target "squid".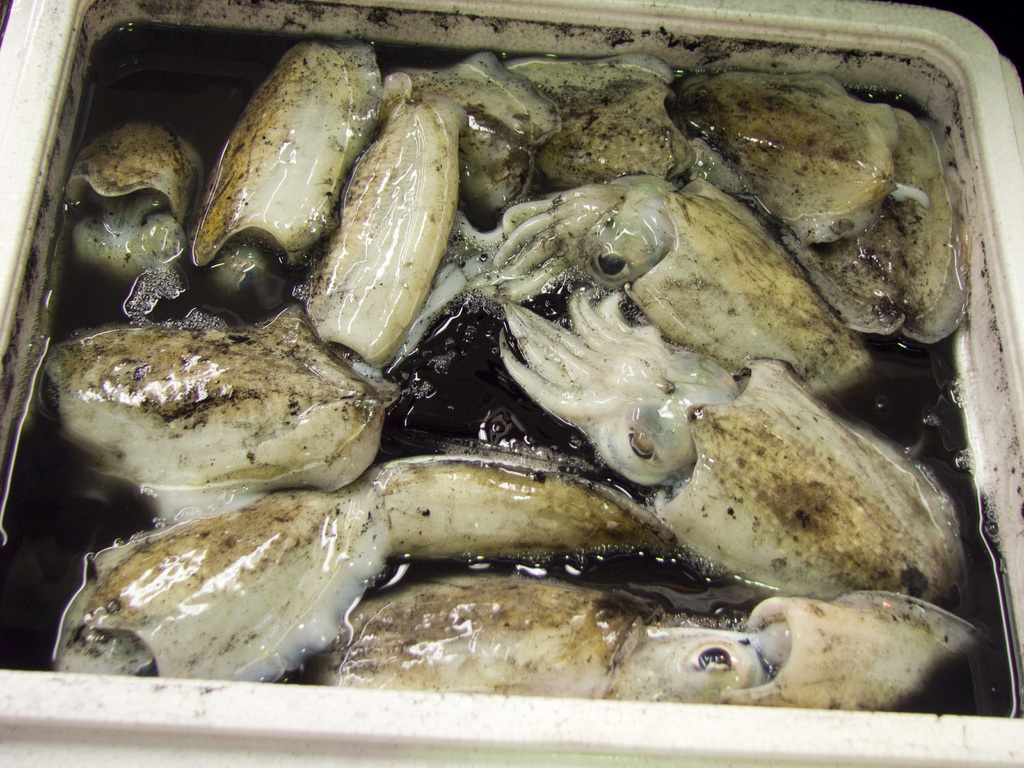
Target region: <region>63, 122, 200, 287</region>.
